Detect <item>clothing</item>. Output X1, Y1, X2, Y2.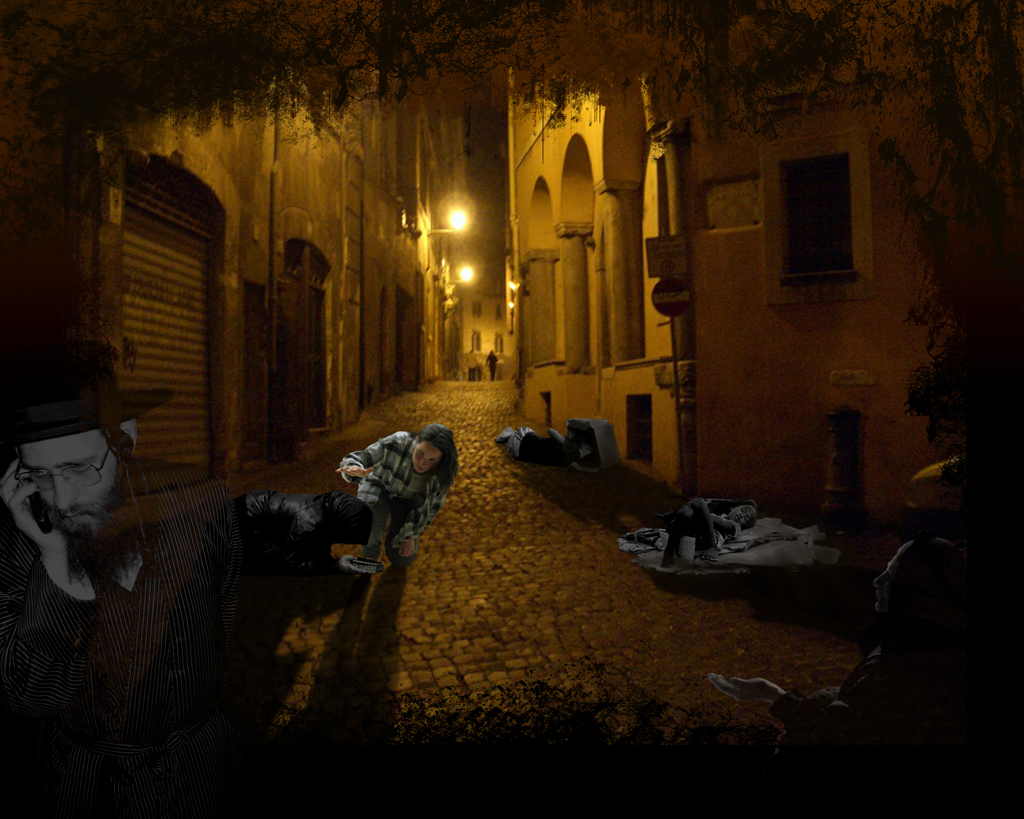
504, 425, 583, 468.
